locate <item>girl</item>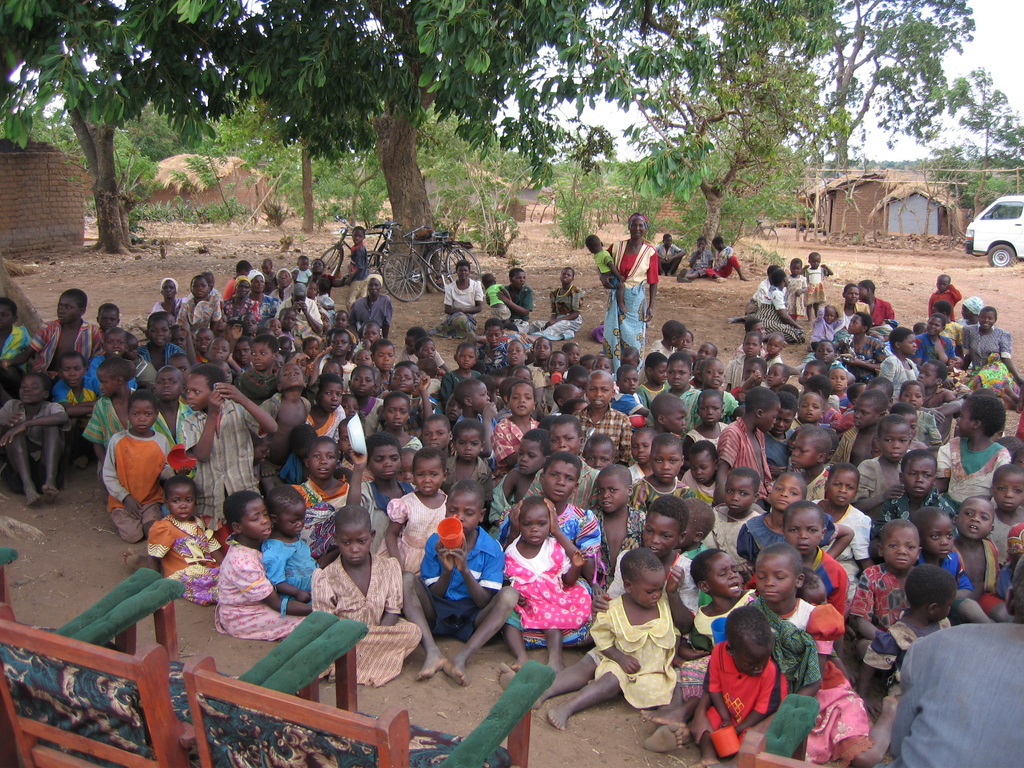
{"x1": 311, "y1": 504, "x2": 421, "y2": 685}
